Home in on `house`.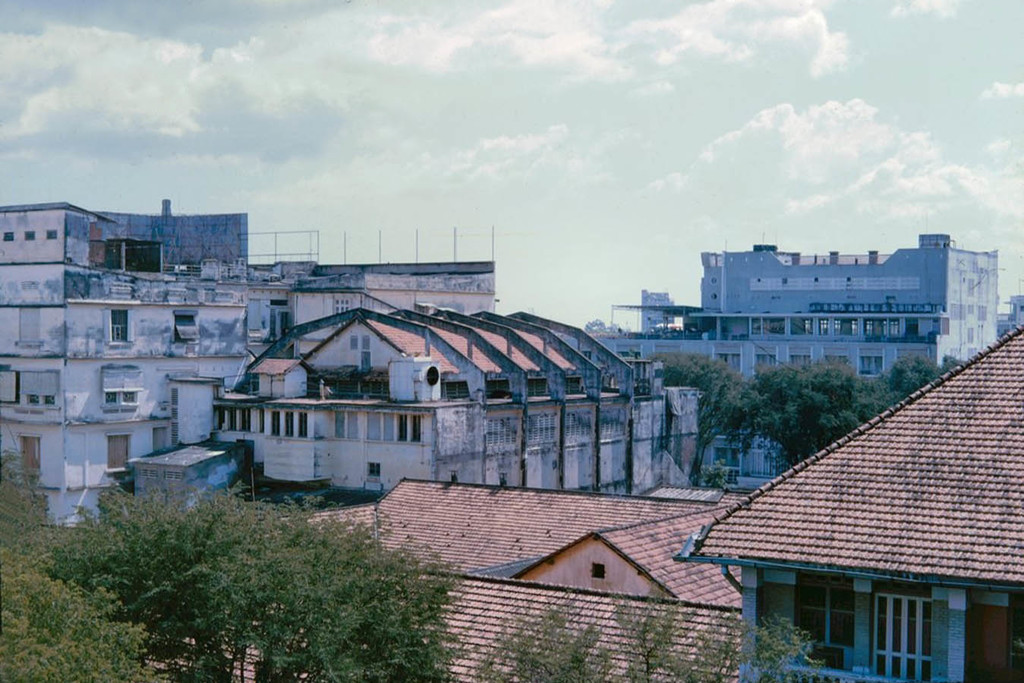
Homed in at {"x1": 607, "y1": 244, "x2": 1007, "y2": 480}.
